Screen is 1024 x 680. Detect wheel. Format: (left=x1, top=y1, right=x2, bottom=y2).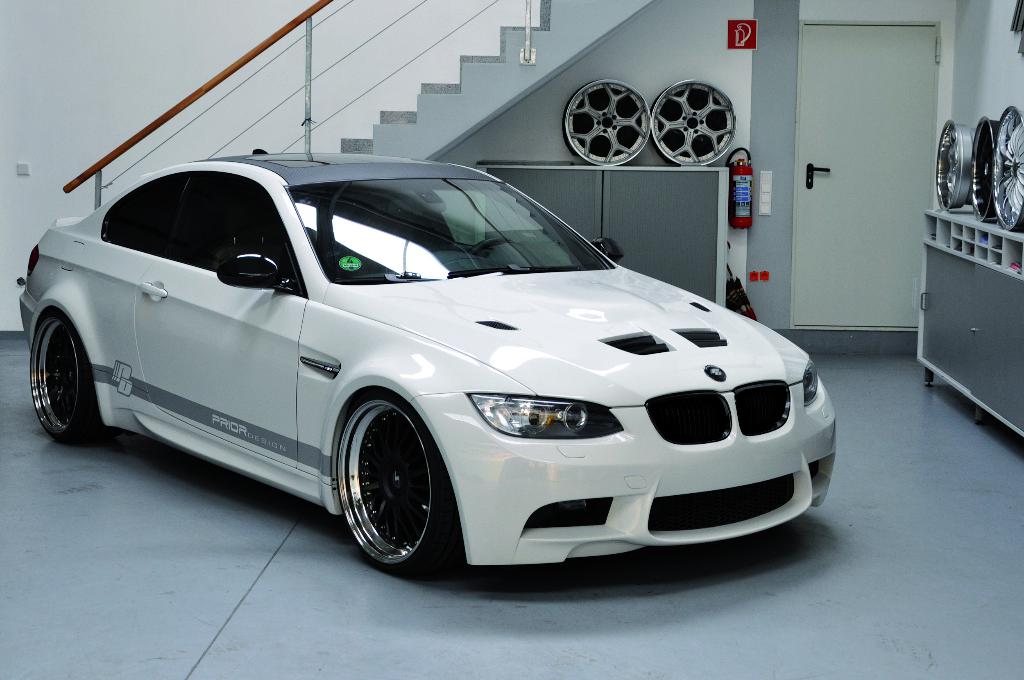
(left=970, top=114, right=999, bottom=222).
